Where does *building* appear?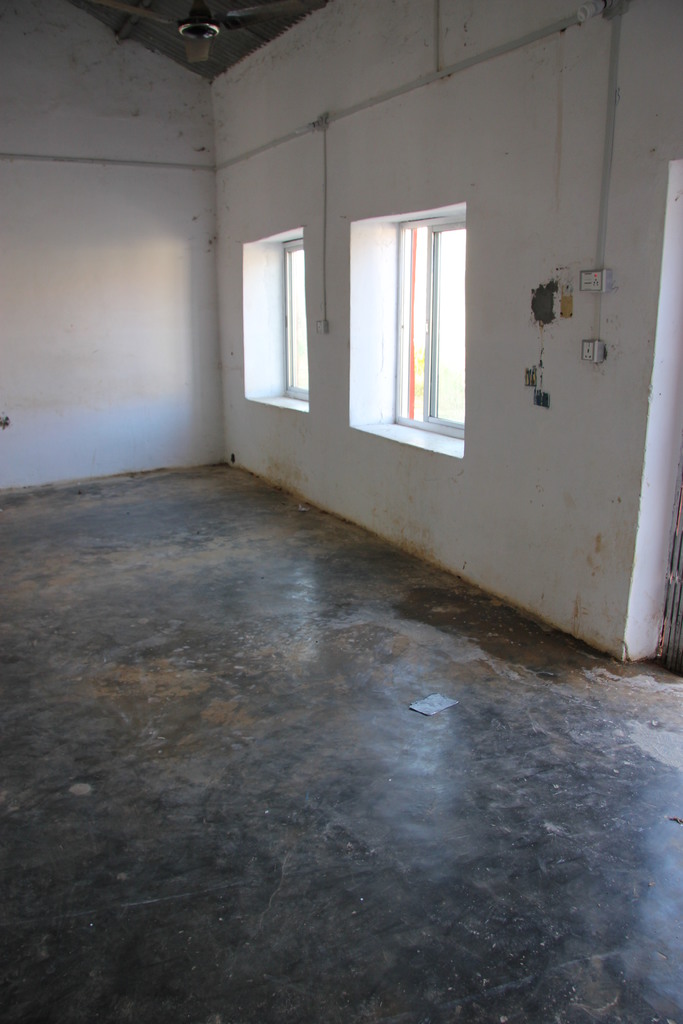
Appears at crop(0, 0, 682, 1023).
